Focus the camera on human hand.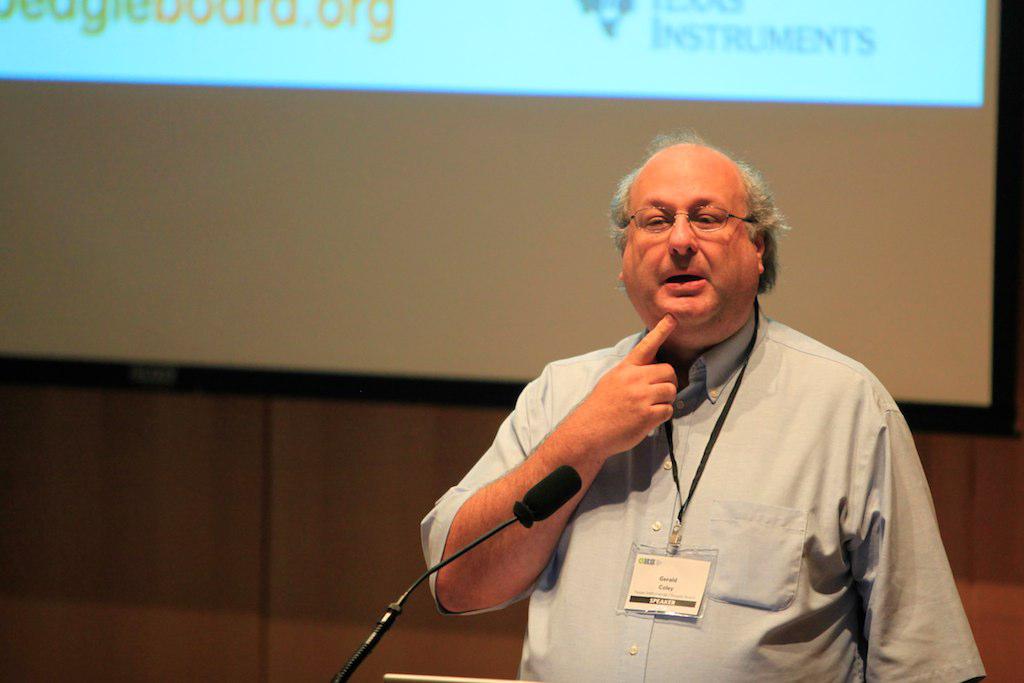
Focus region: bbox=[506, 348, 697, 500].
